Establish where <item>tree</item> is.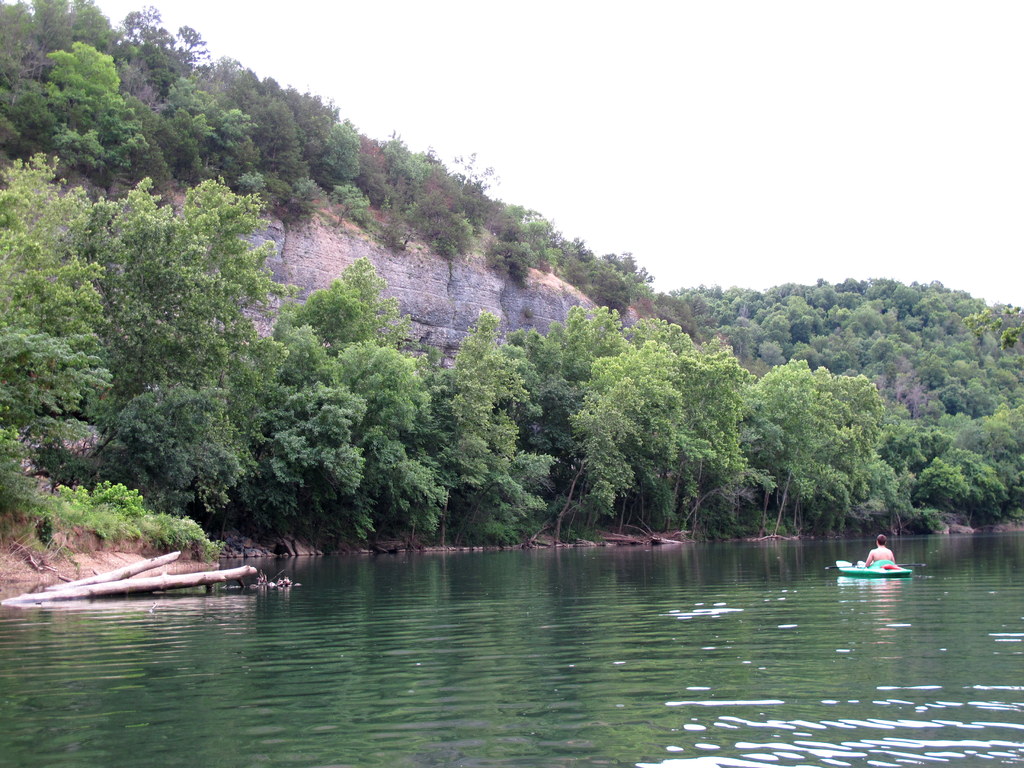
Established at x1=675 y1=344 x2=756 y2=559.
